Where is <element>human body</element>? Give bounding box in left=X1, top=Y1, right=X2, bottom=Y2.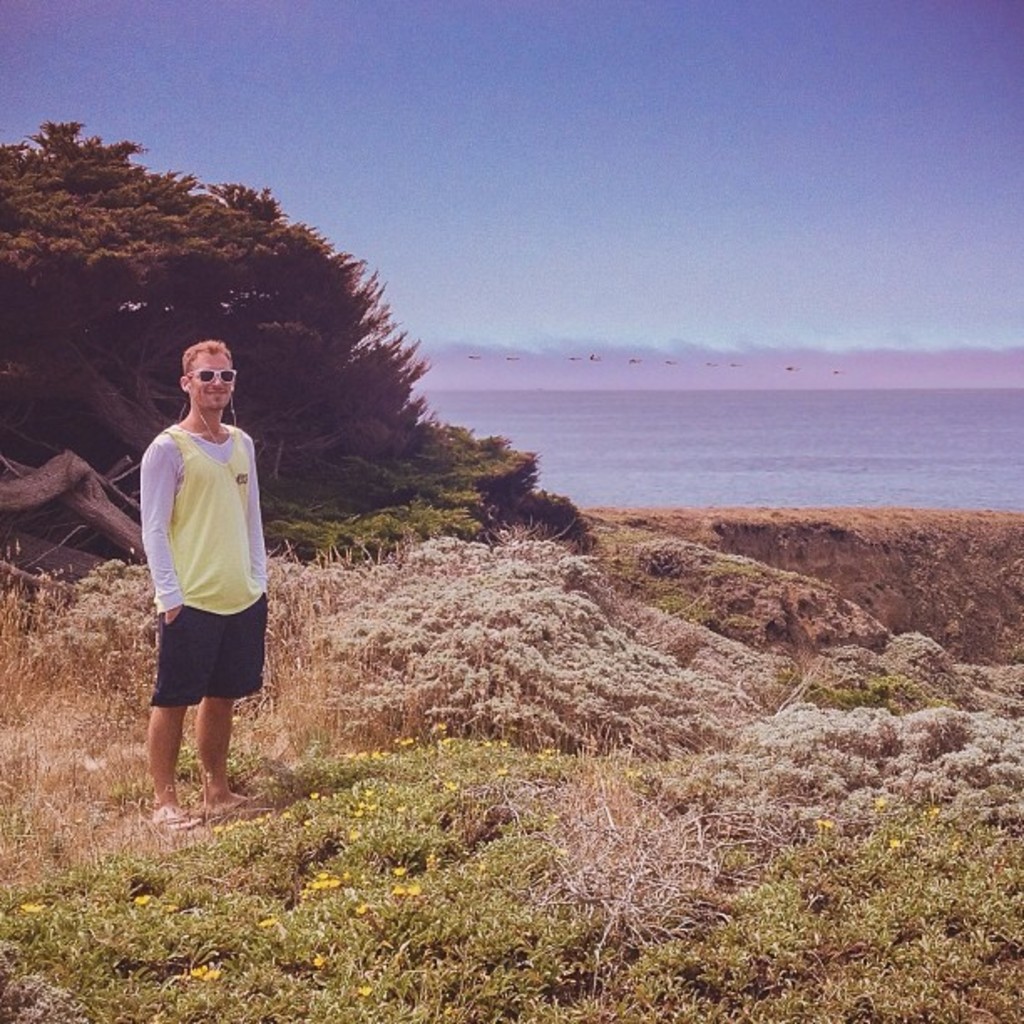
left=131, top=340, right=273, bottom=812.
